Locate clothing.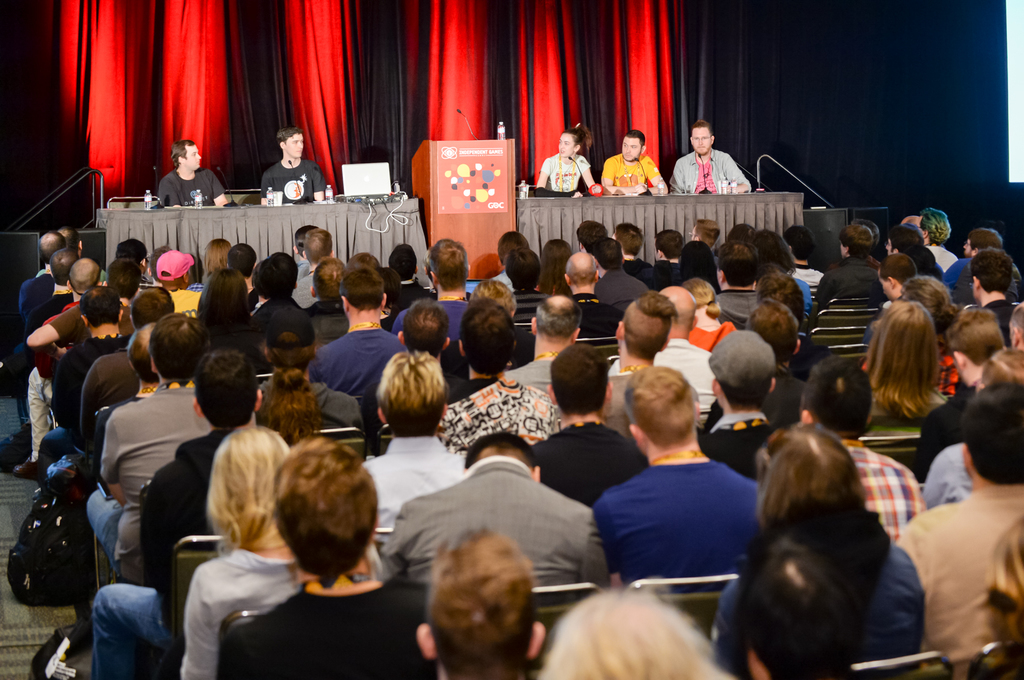
Bounding box: 609, 332, 713, 413.
